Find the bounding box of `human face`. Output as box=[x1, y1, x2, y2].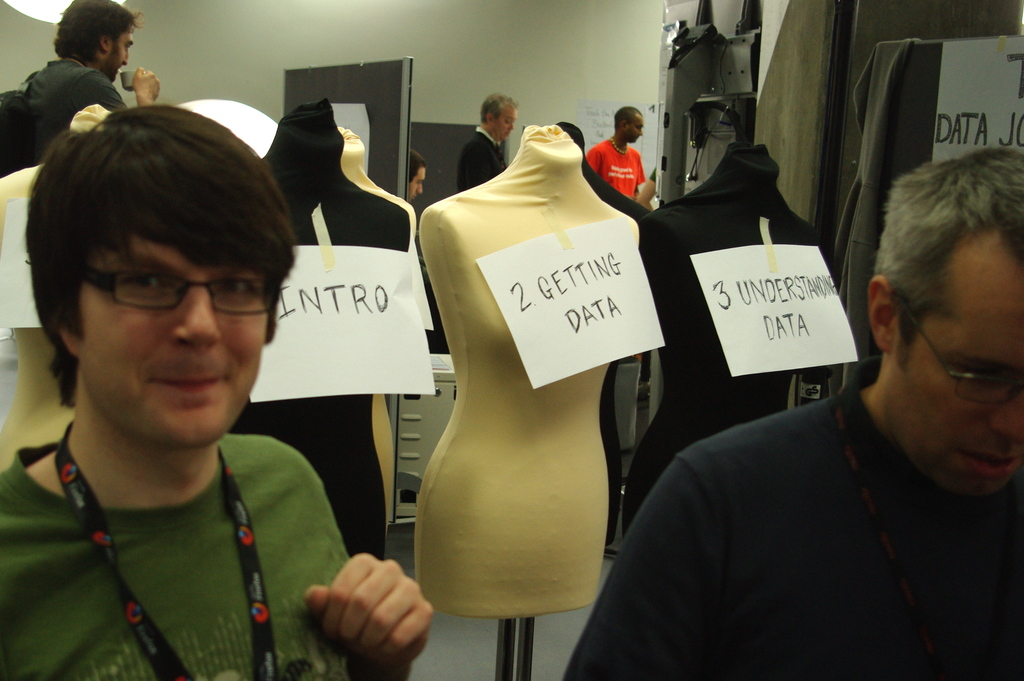
box=[106, 21, 133, 79].
